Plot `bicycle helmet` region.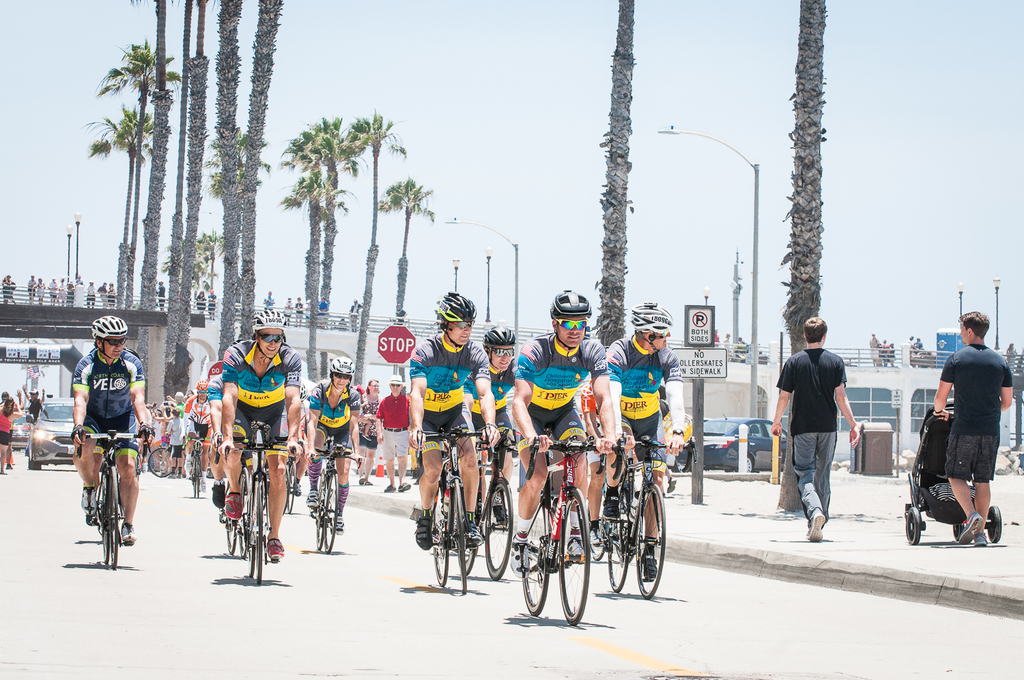
Plotted at [x1=251, y1=307, x2=286, y2=332].
